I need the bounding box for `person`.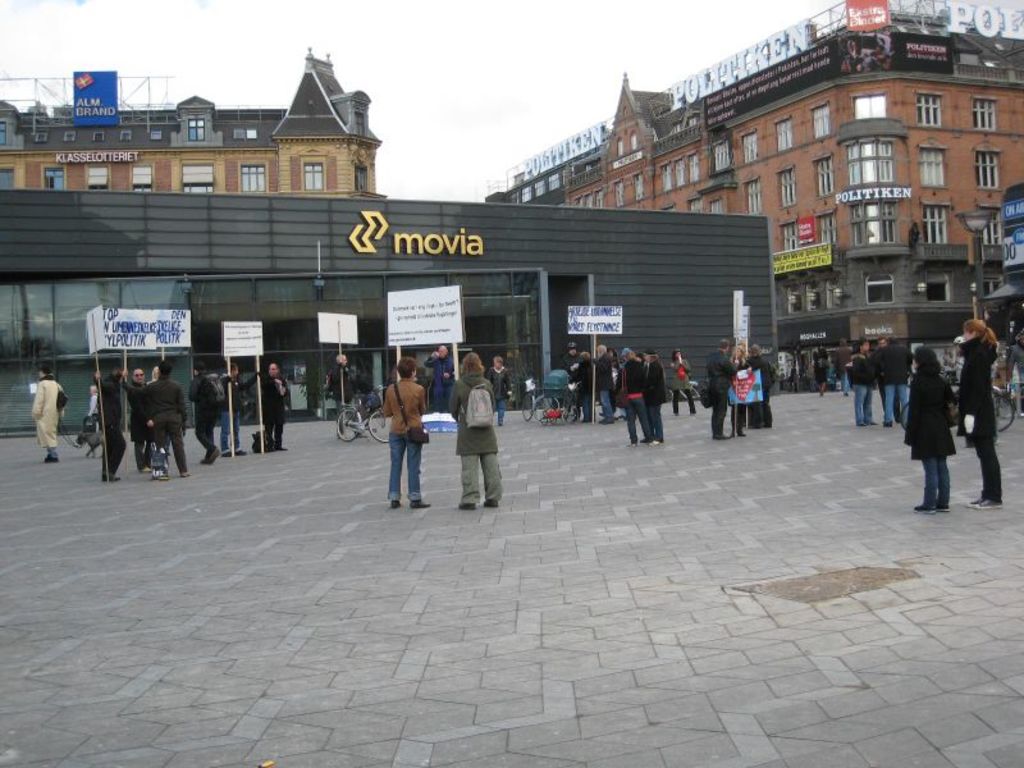
Here it is: {"left": 899, "top": 340, "right": 952, "bottom": 516}.
